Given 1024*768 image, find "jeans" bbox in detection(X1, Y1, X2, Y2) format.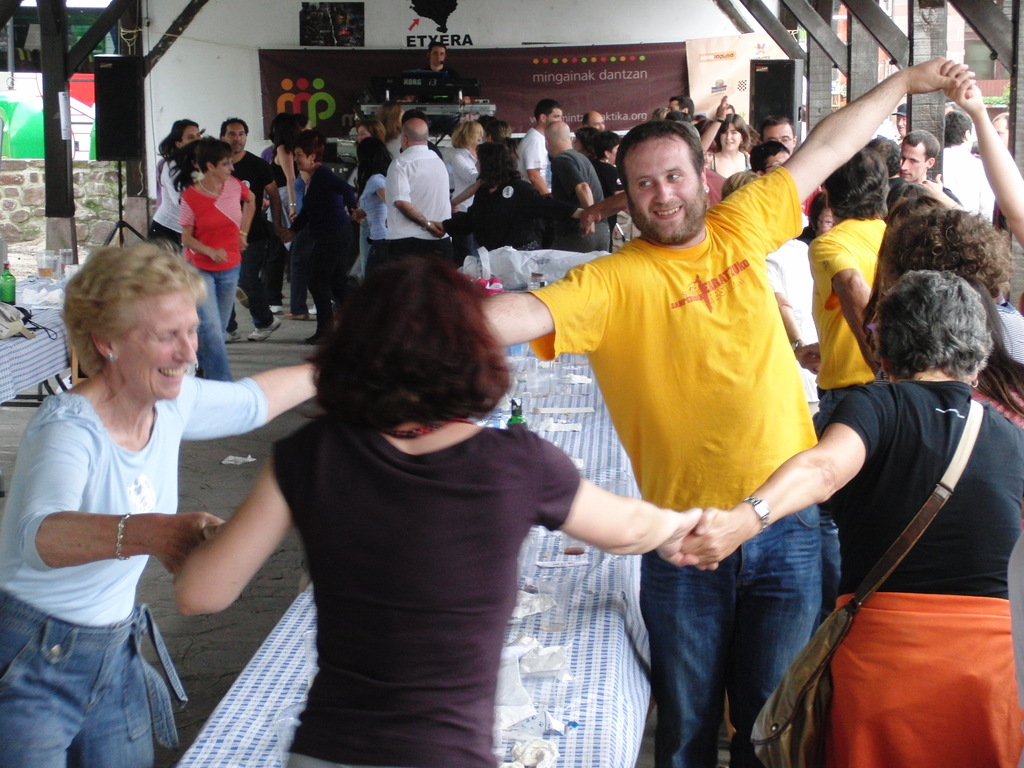
detection(642, 538, 835, 762).
